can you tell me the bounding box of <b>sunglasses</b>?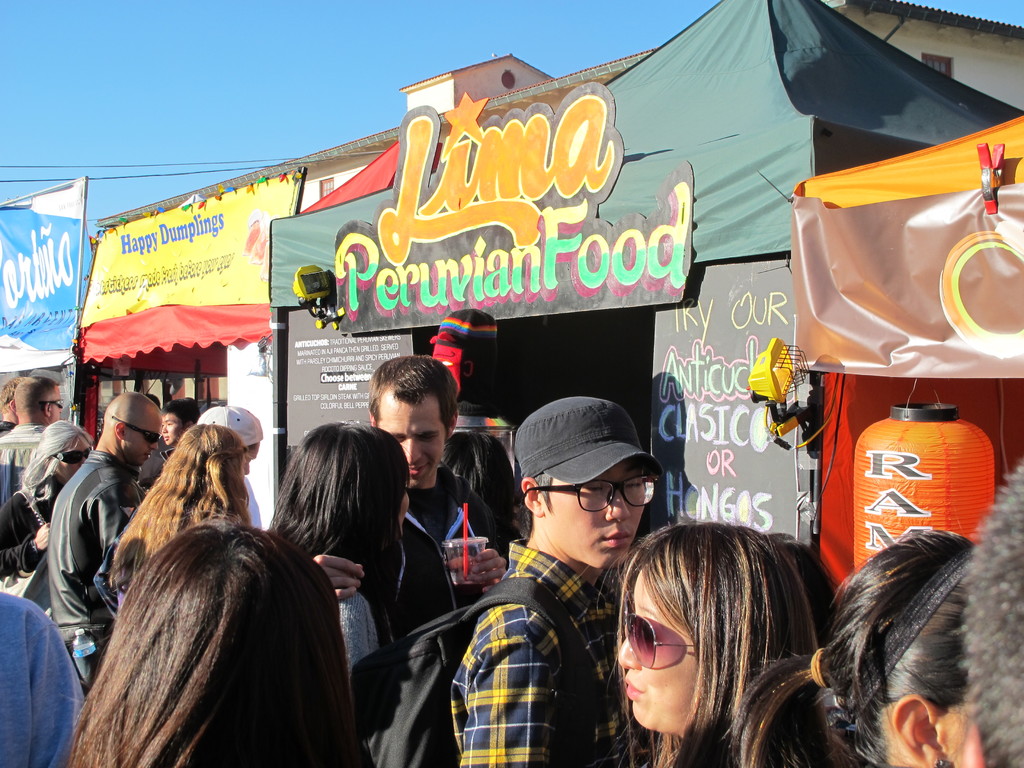
pyautogui.locateOnScreen(108, 412, 161, 444).
